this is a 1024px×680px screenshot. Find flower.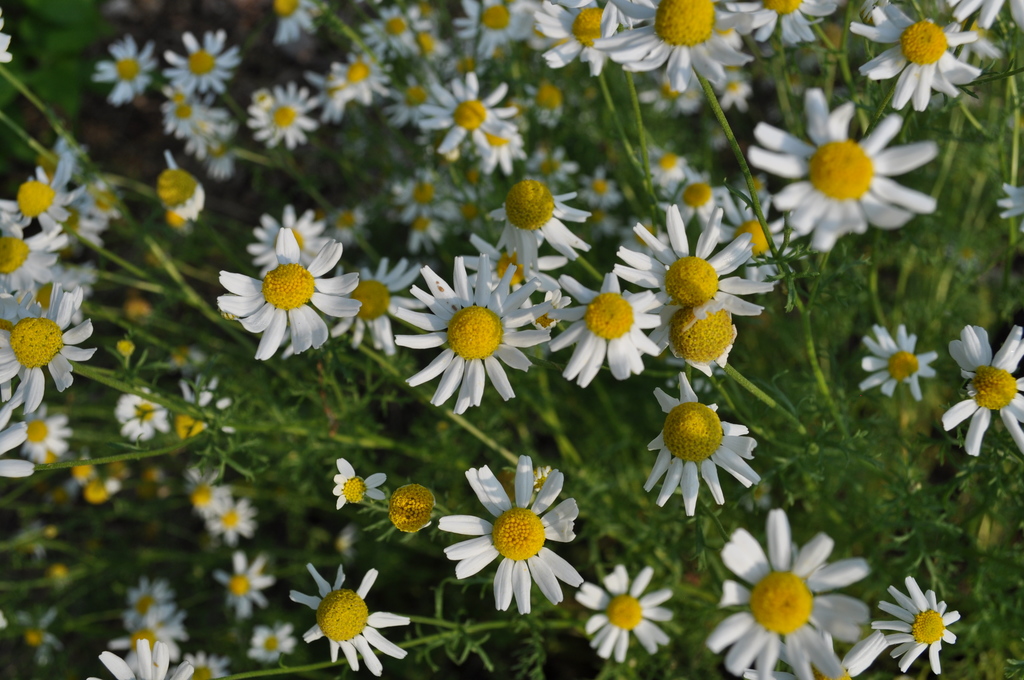
Bounding box: 274/0/315/40.
